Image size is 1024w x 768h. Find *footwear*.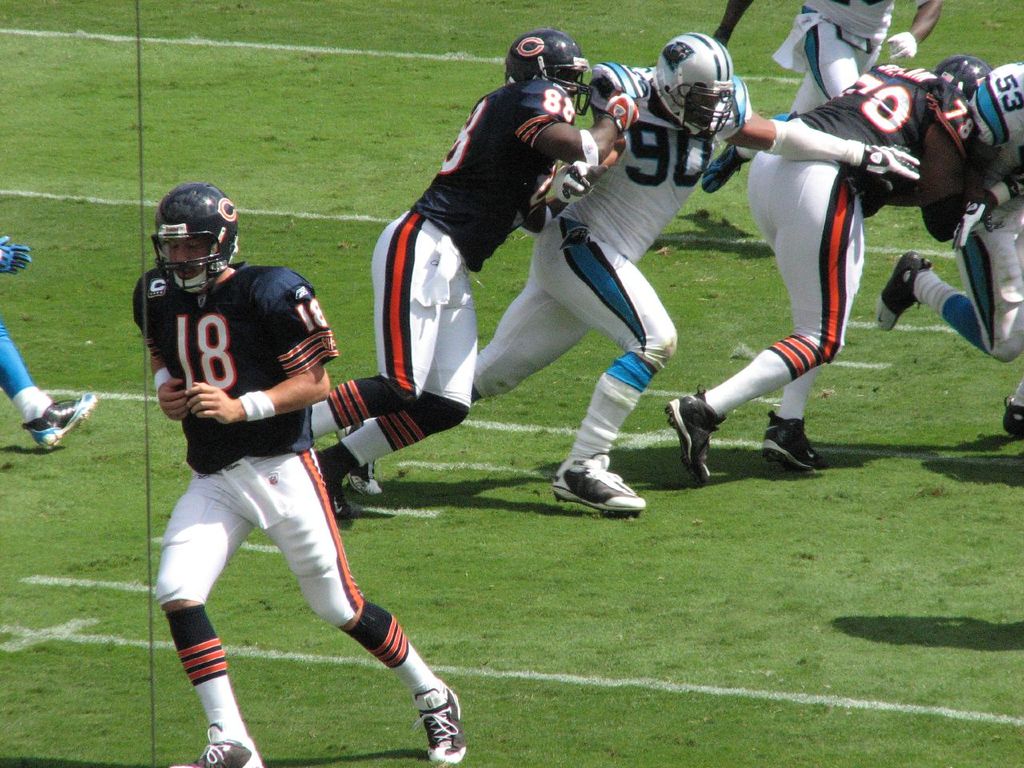
x1=411, y1=675, x2=463, y2=766.
